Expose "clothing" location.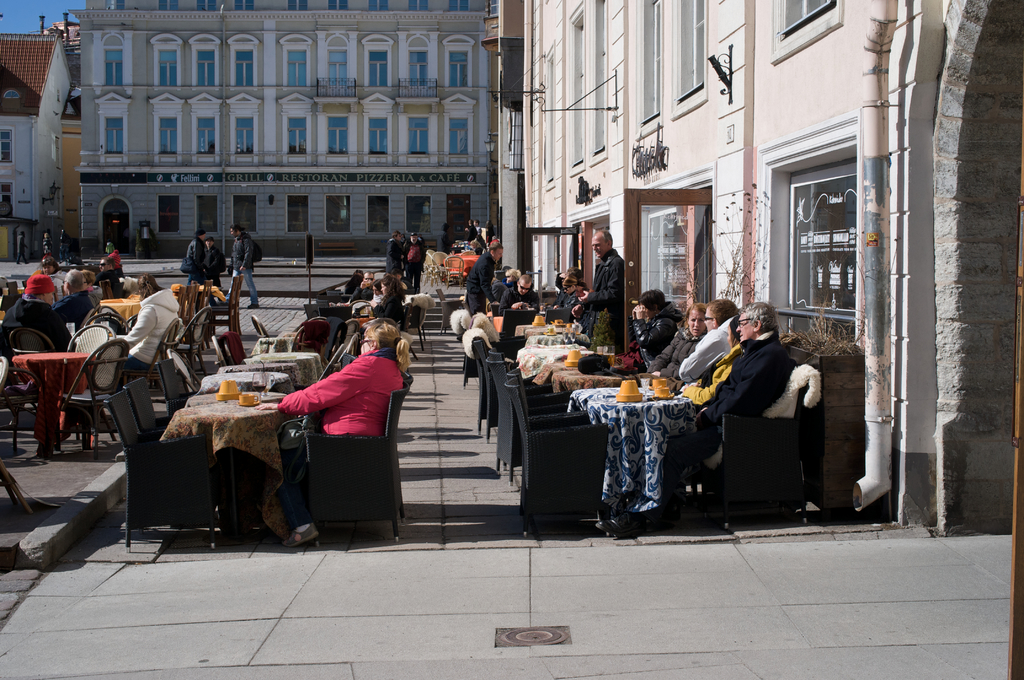
Exposed at 89:289:98:297.
